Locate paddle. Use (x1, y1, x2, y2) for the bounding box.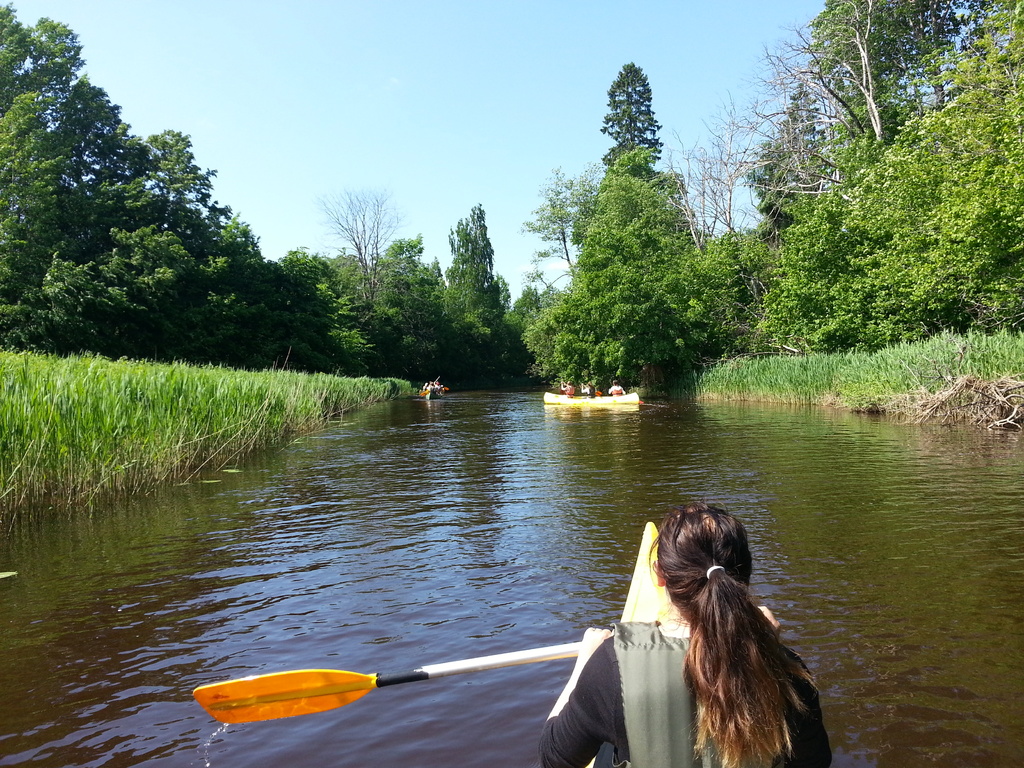
(433, 376, 439, 381).
